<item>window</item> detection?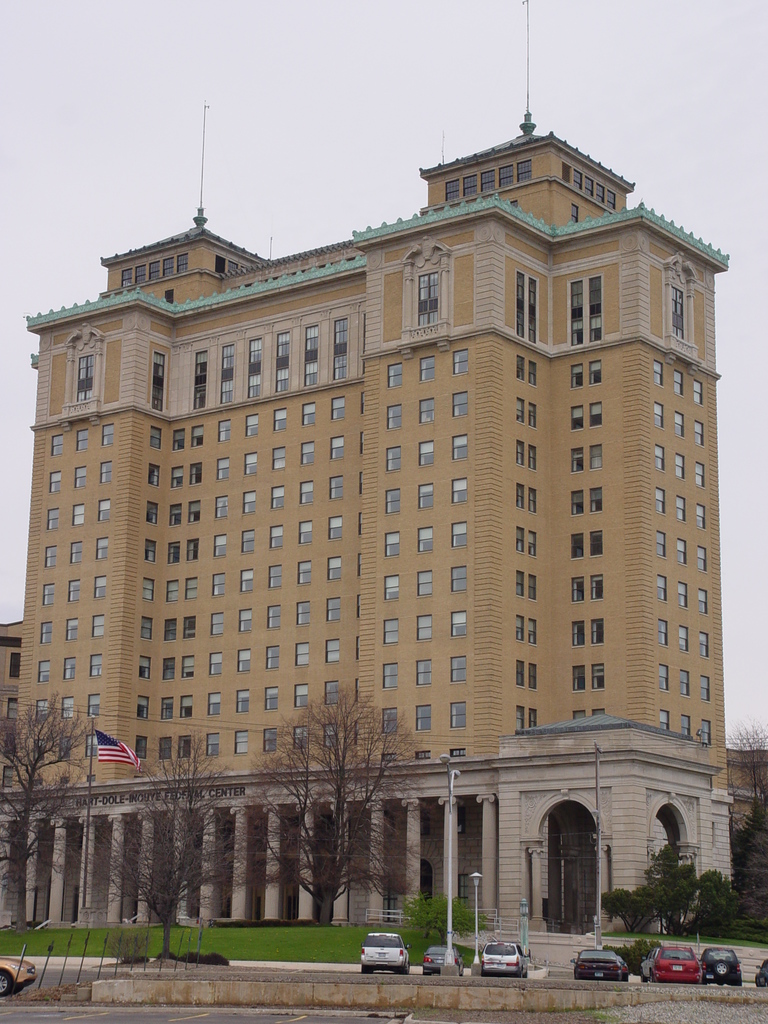
left=301, top=440, right=314, bottom=465
